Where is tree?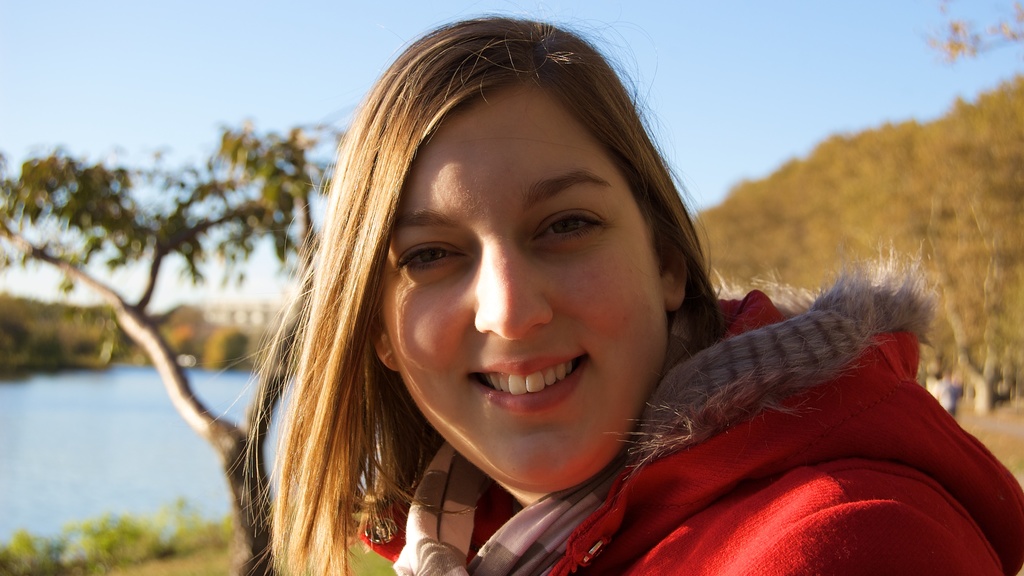
region(902, 179, 1007, 408).
